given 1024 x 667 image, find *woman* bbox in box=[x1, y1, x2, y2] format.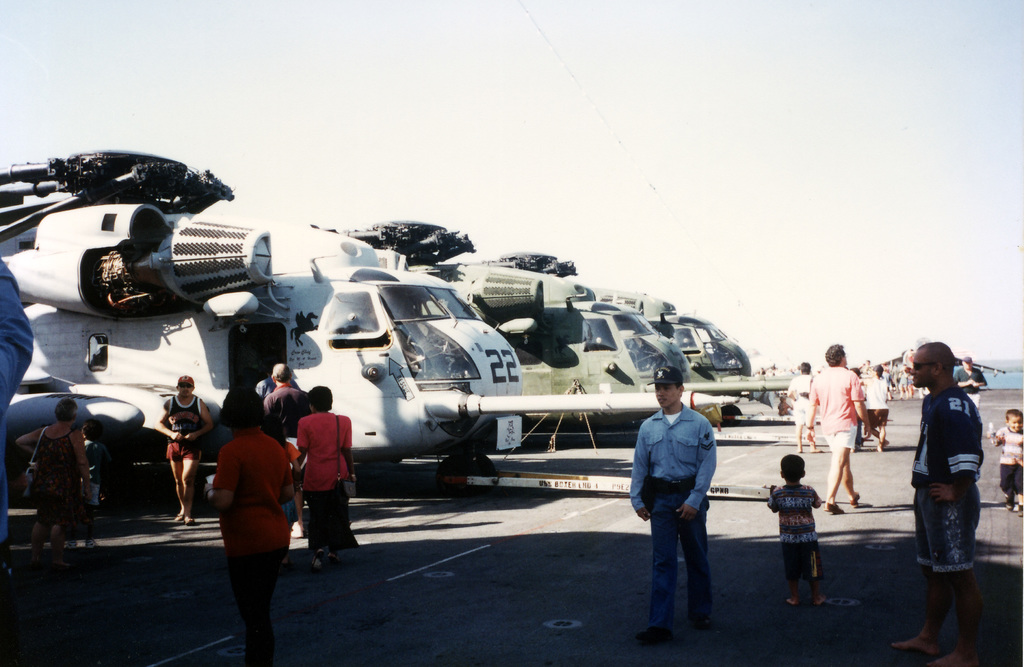
box=[200, 389, 299, 646].
